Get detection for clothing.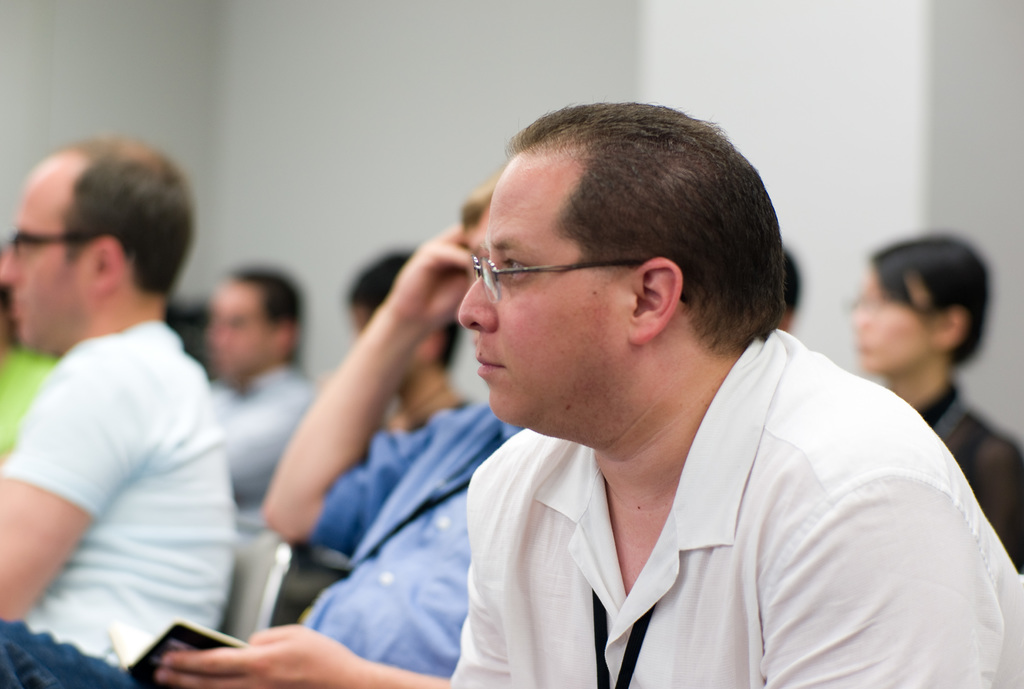
Detection: crop(385, 337, 1003, 676).
